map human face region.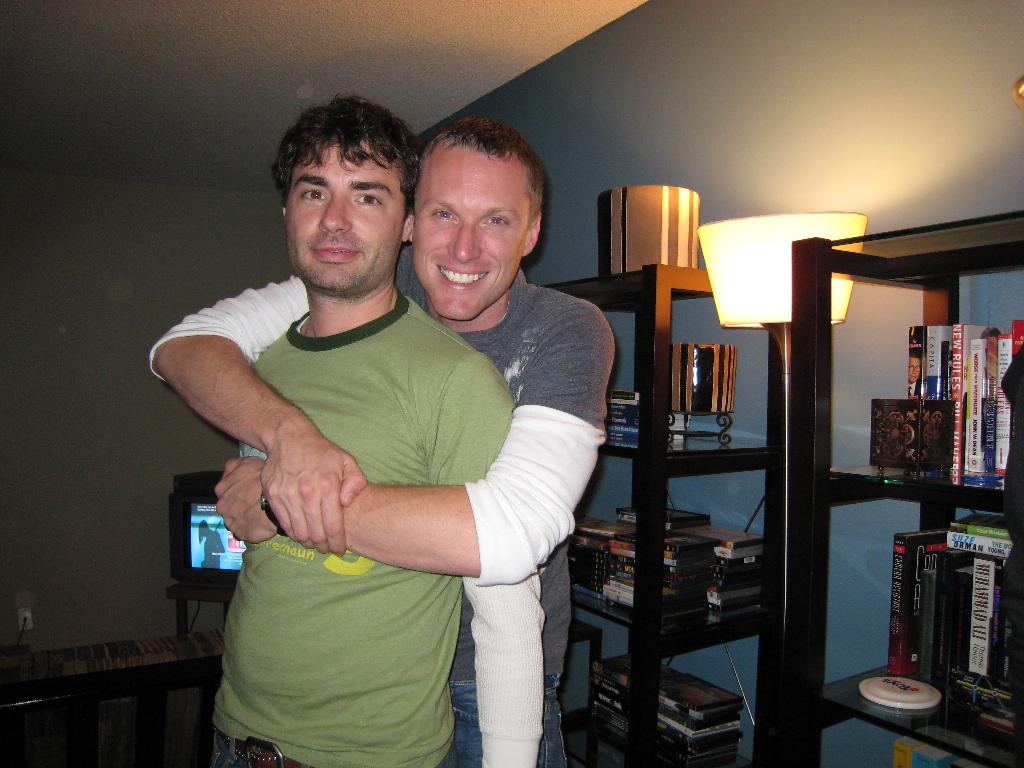
Mapped to (285,143,404,295).
